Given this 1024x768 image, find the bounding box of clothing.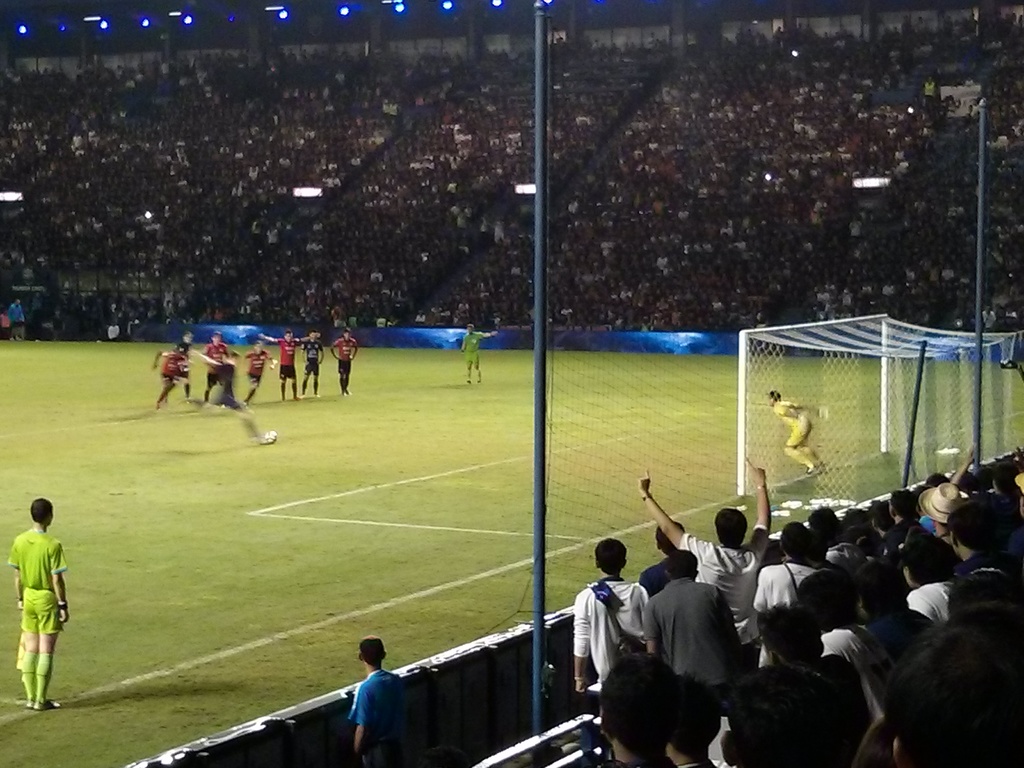
Rect(907, 583, 956, 625).
